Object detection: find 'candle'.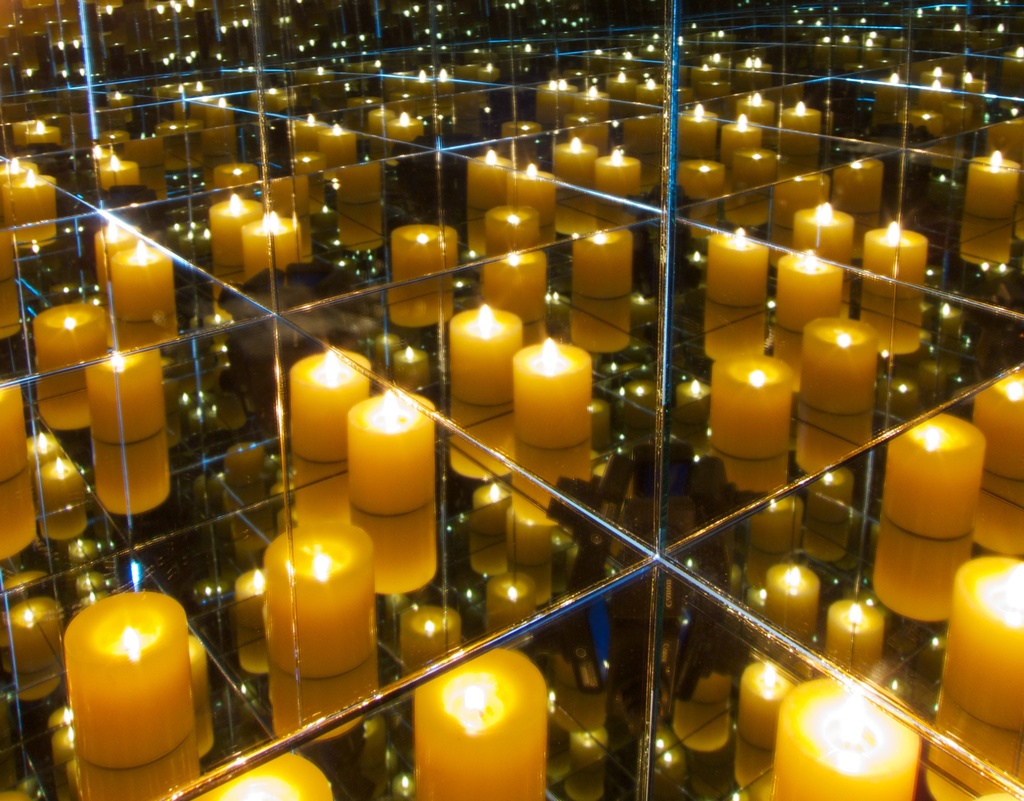
92,218,137,287.
